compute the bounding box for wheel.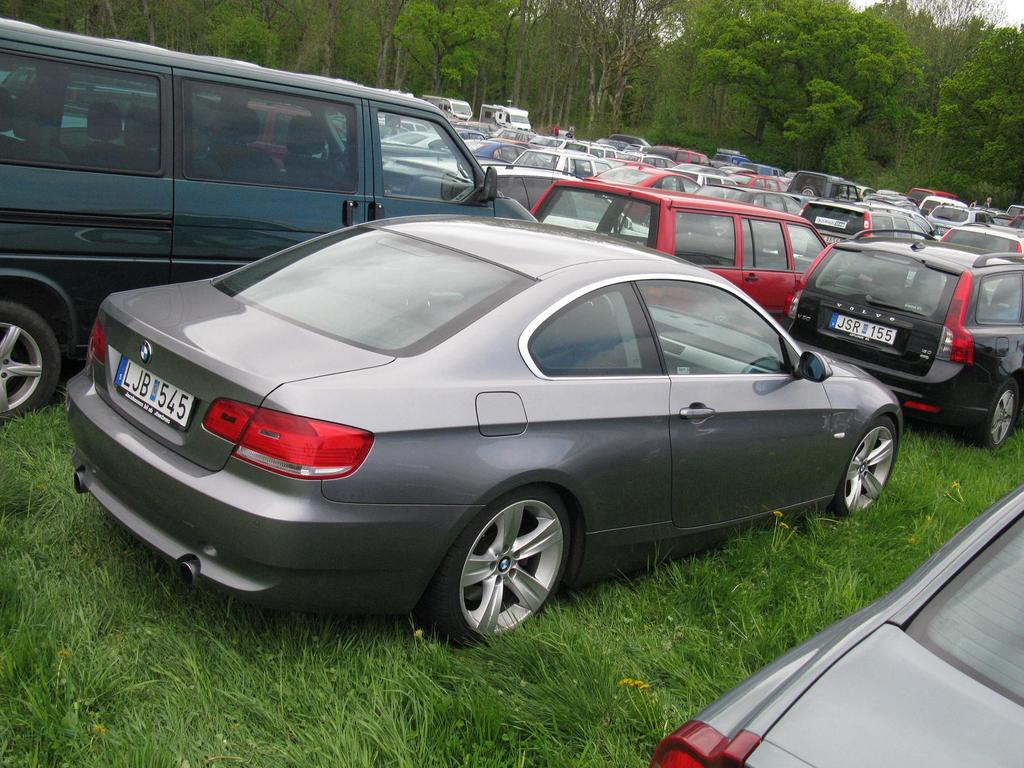
left=965, top=383, right=1022, bottom=452.
